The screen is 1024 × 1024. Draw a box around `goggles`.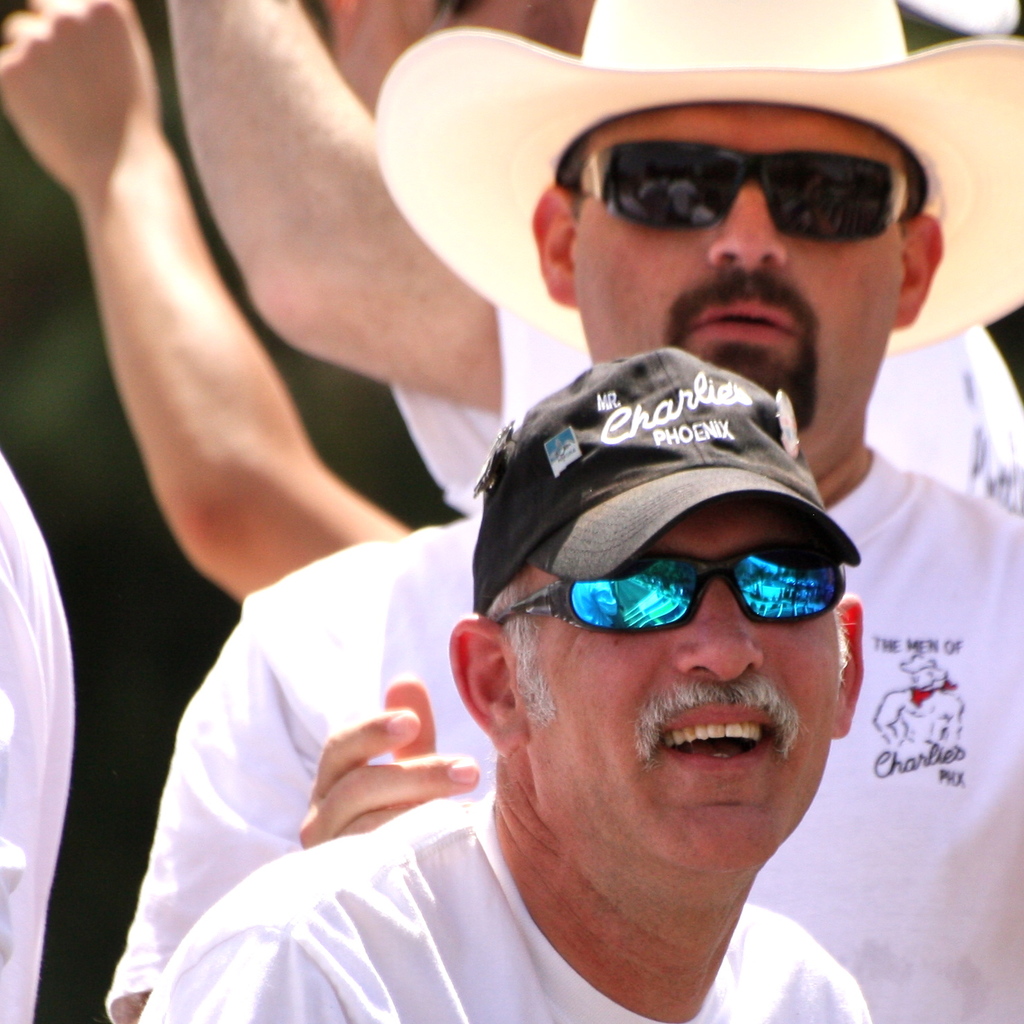
bbox=(566, 137, 922, 242).
